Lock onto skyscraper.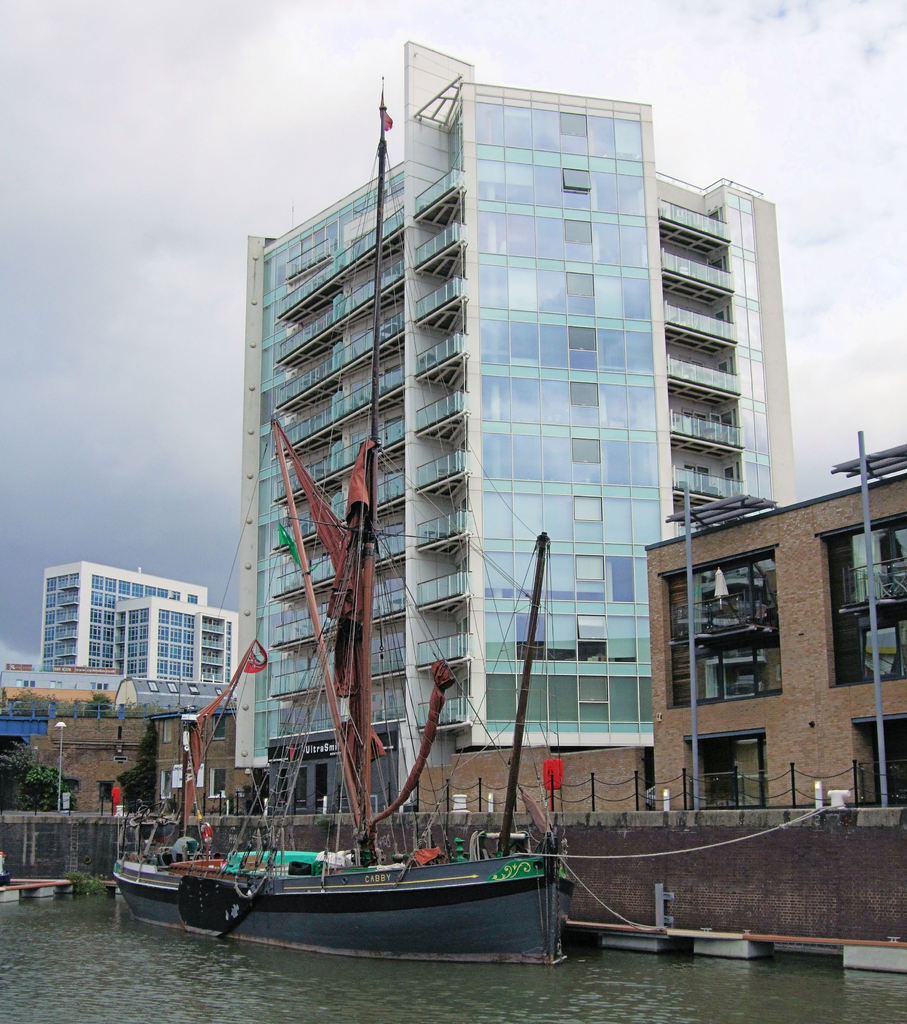
Locked: detection(241, 41, 797, 823).
